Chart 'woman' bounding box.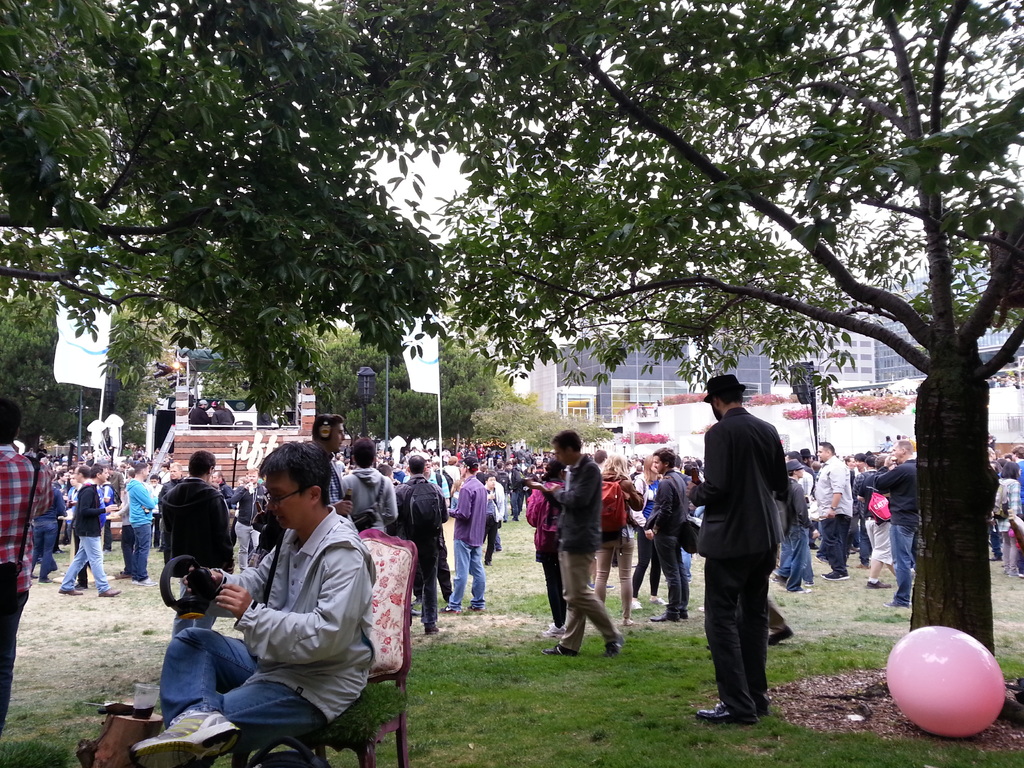
Charted: pyautogui.locateOnScreen(65, 471, 95, 595).
